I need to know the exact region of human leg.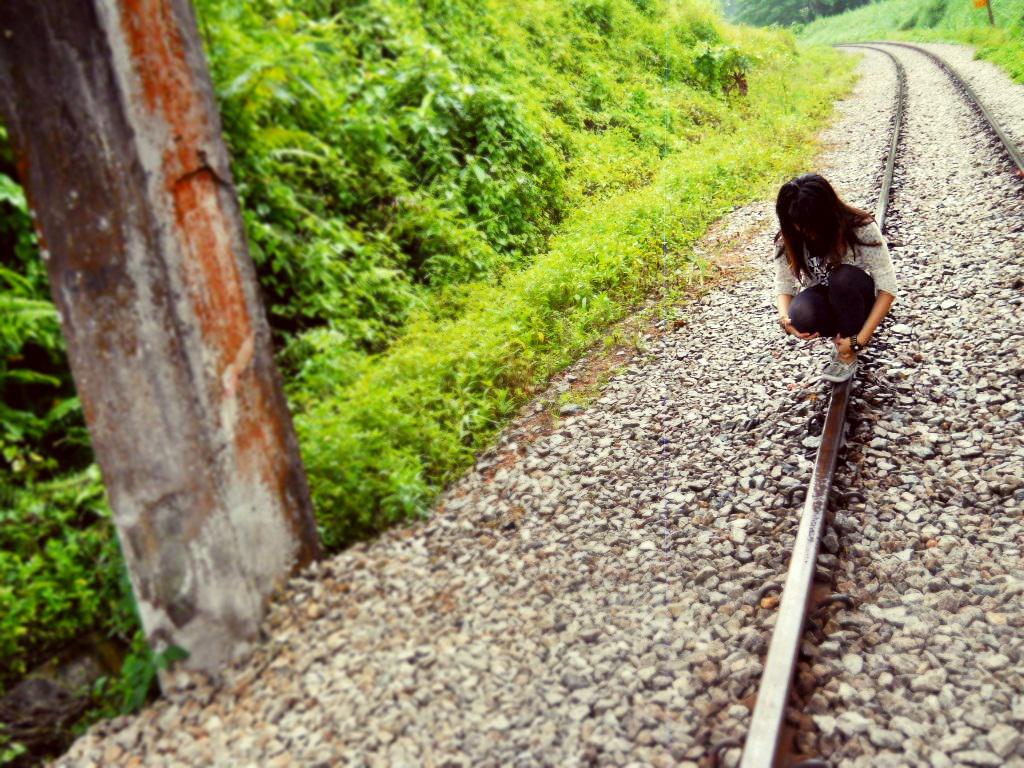
Region: (824,264,872,384).
